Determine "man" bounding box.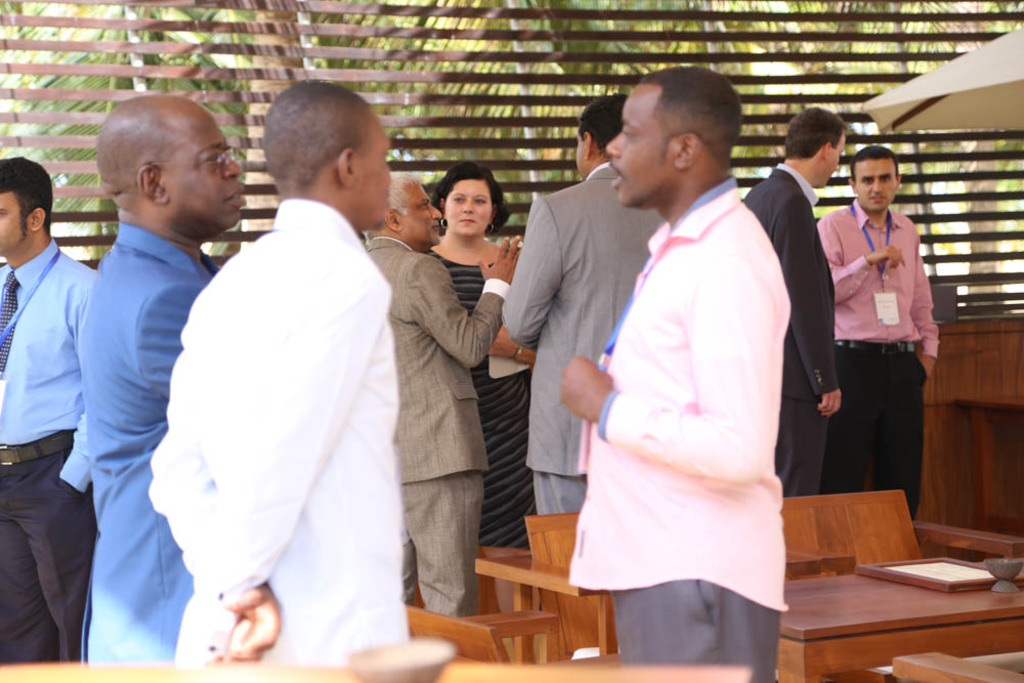
Determined: 367/176/529/622.
